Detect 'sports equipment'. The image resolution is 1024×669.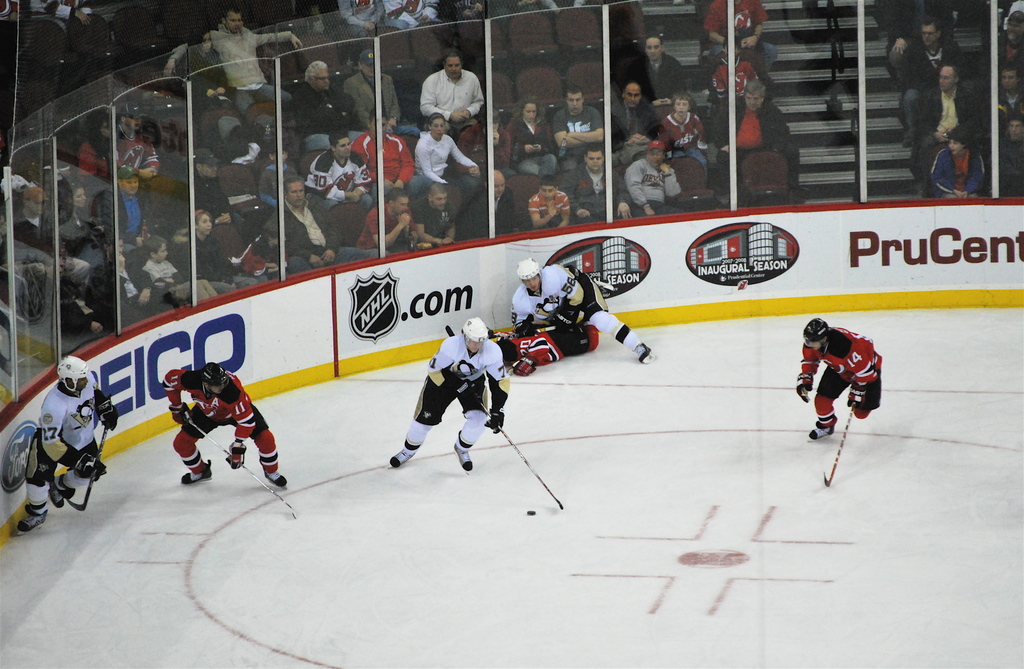
box=[15, 508, 53, 534].
